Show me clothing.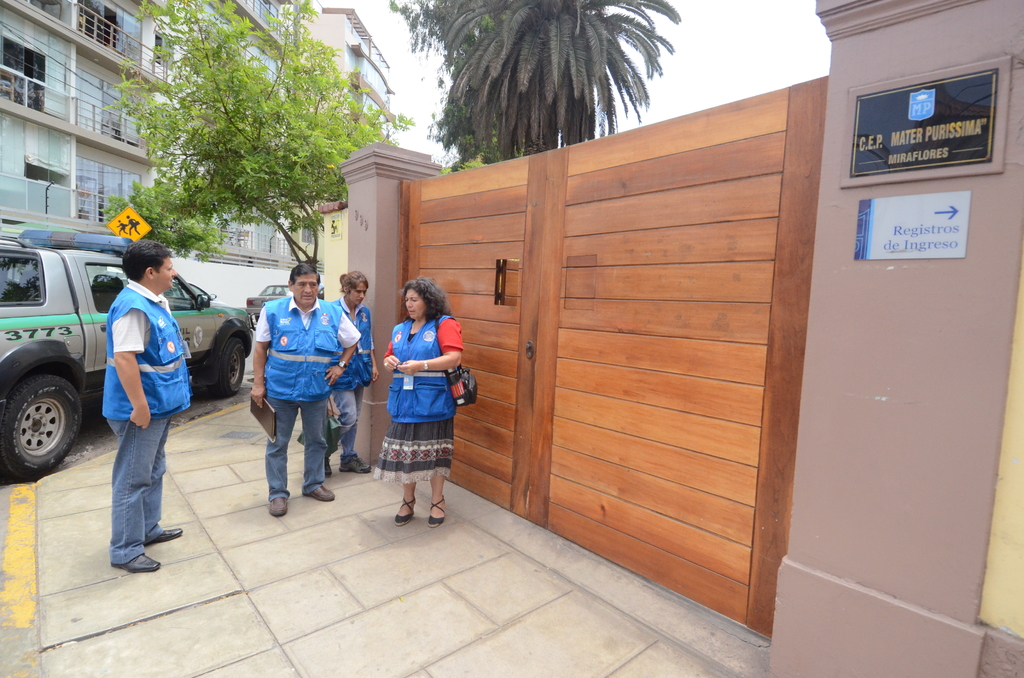
clothing is here: <bbox>371, 287, 465, 497</bbox>.
